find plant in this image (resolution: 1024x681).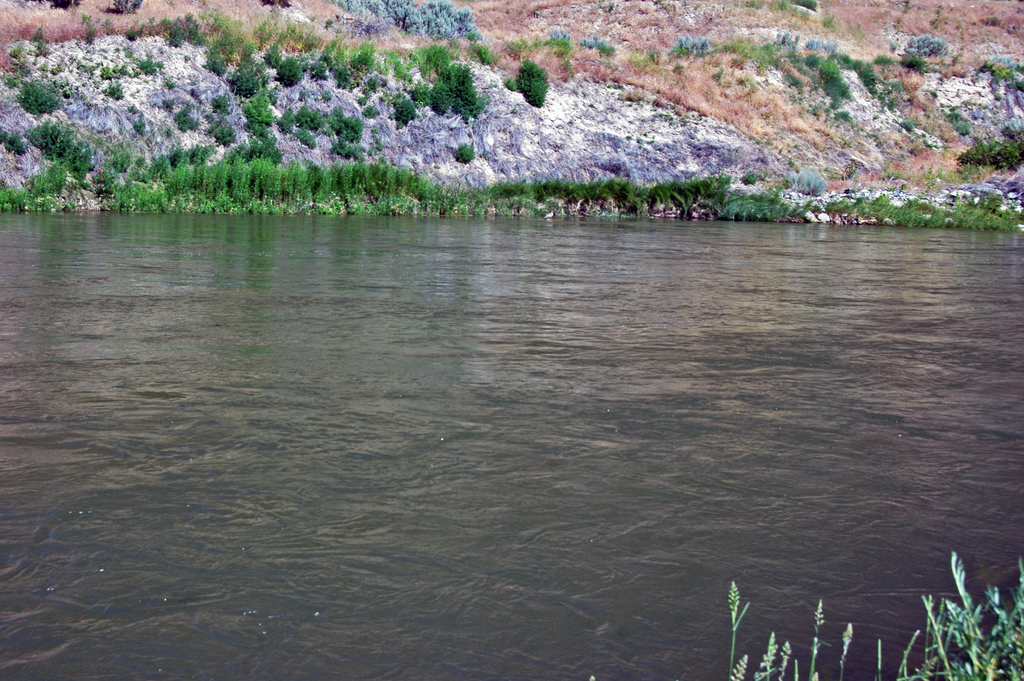
bbox(828, 199, 852, 222).
